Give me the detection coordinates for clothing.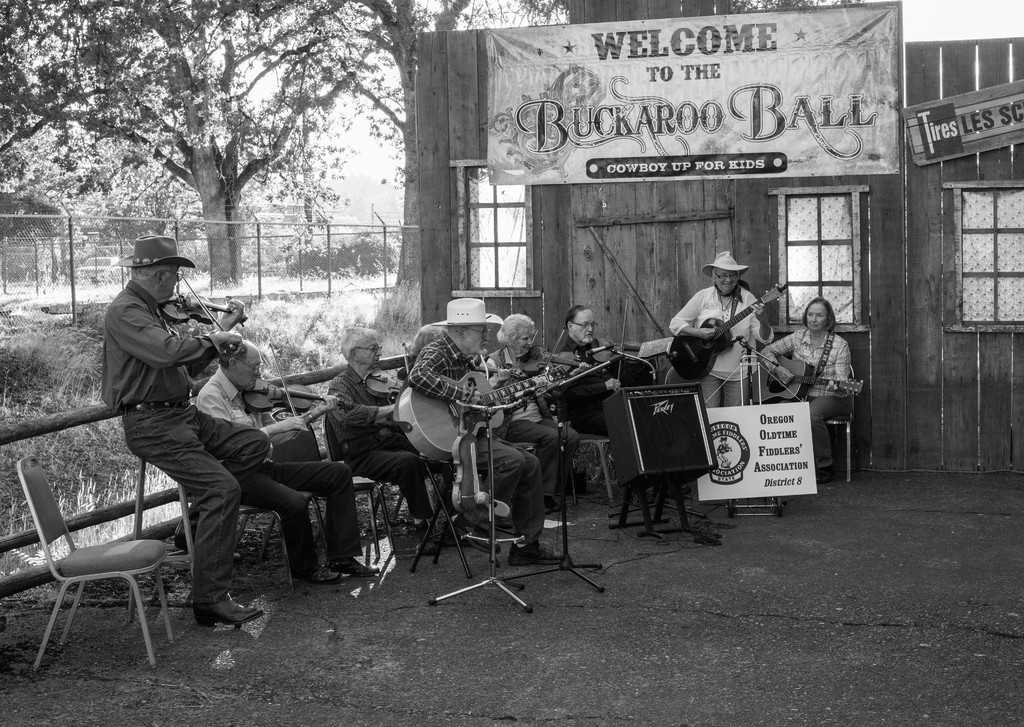
541, 324, 657, 449.
